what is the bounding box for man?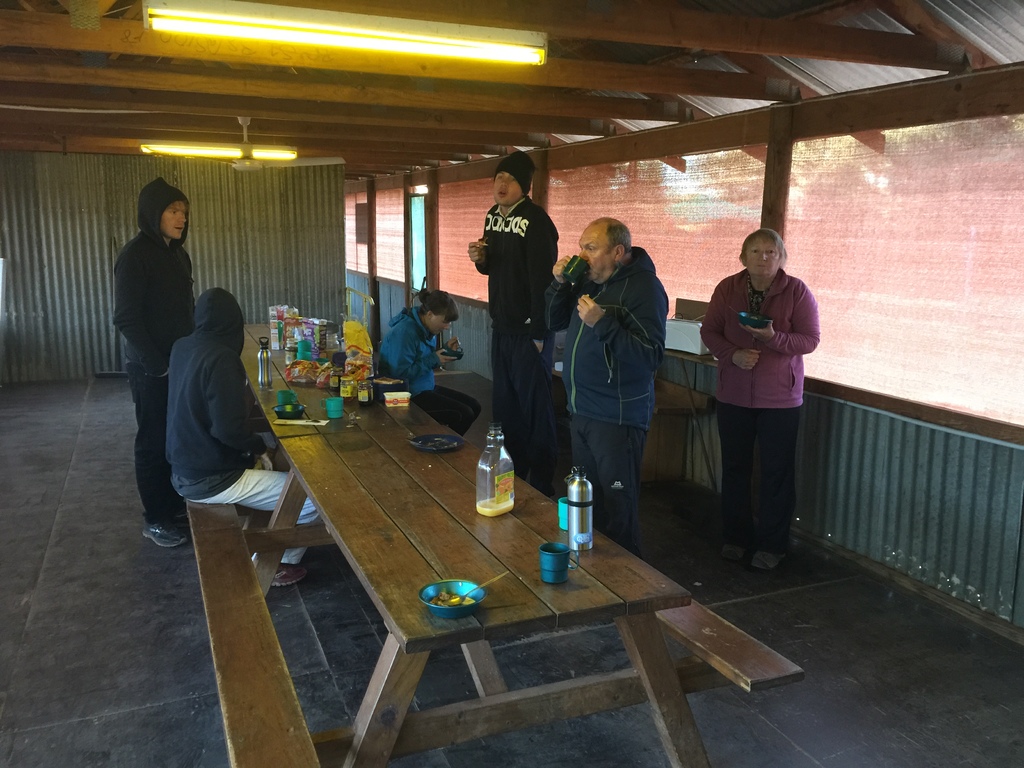
383 288 488 436.
